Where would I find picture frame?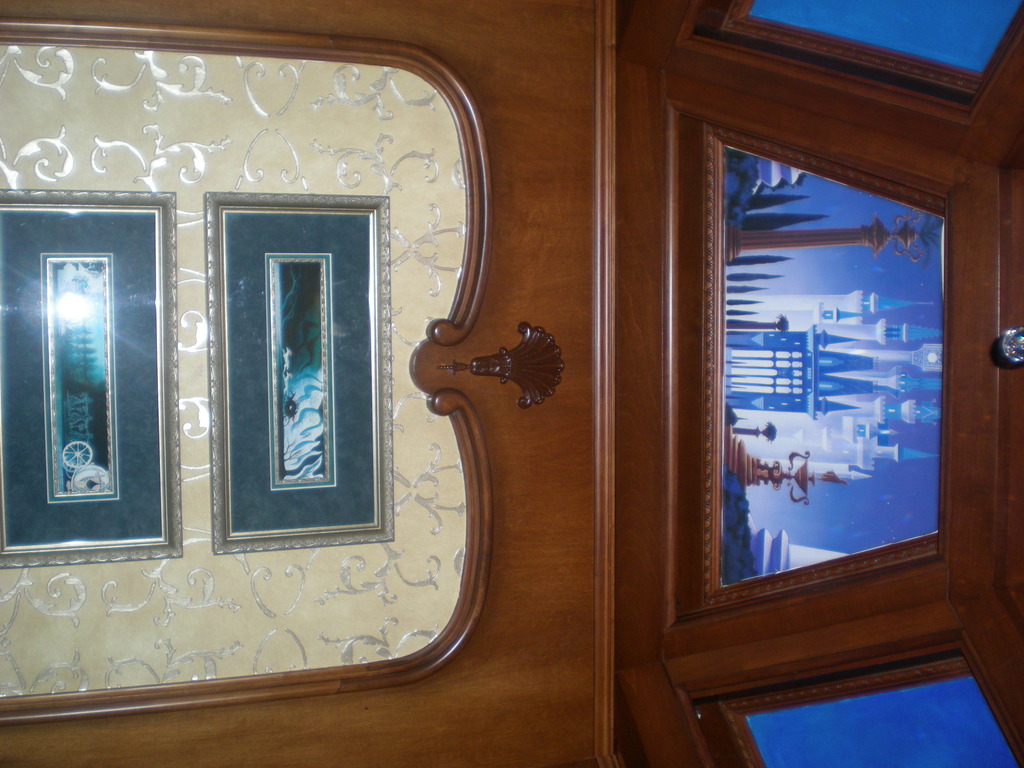
At bbox=(663, 108, 951, 627).
